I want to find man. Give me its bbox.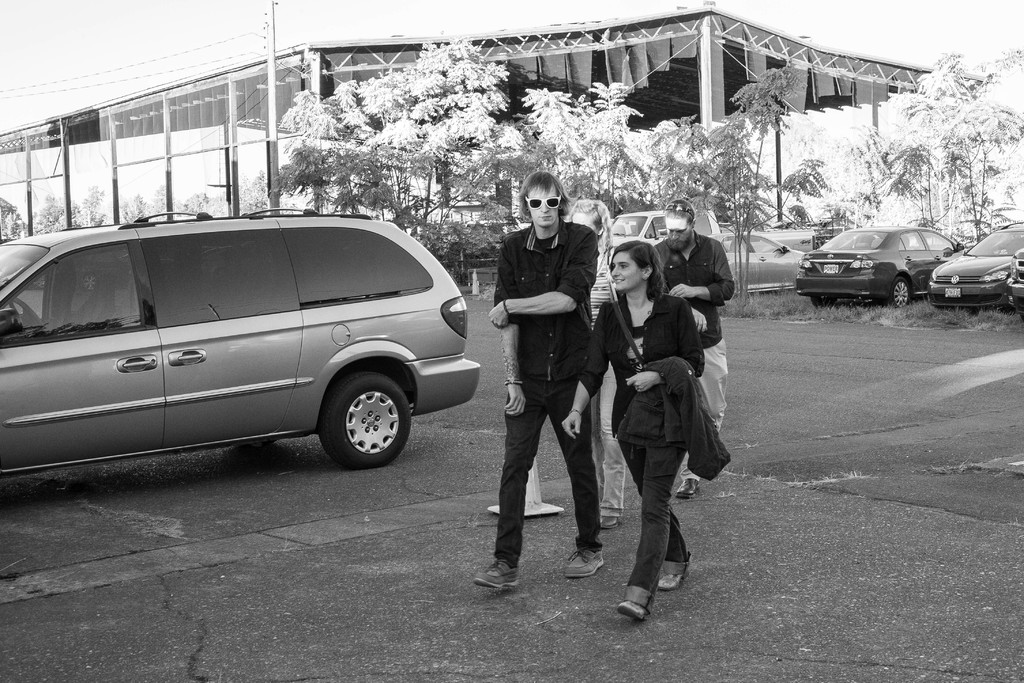
[left=651, top=198, right=736, bottom=498].
